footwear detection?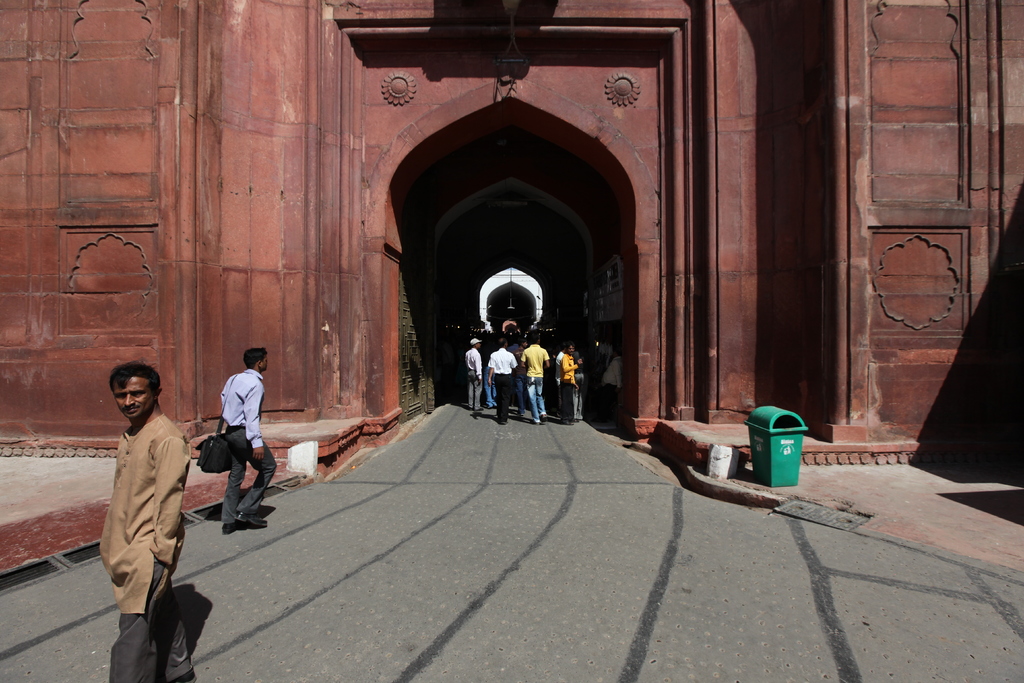
bbox(534, 422, 538, 425)
